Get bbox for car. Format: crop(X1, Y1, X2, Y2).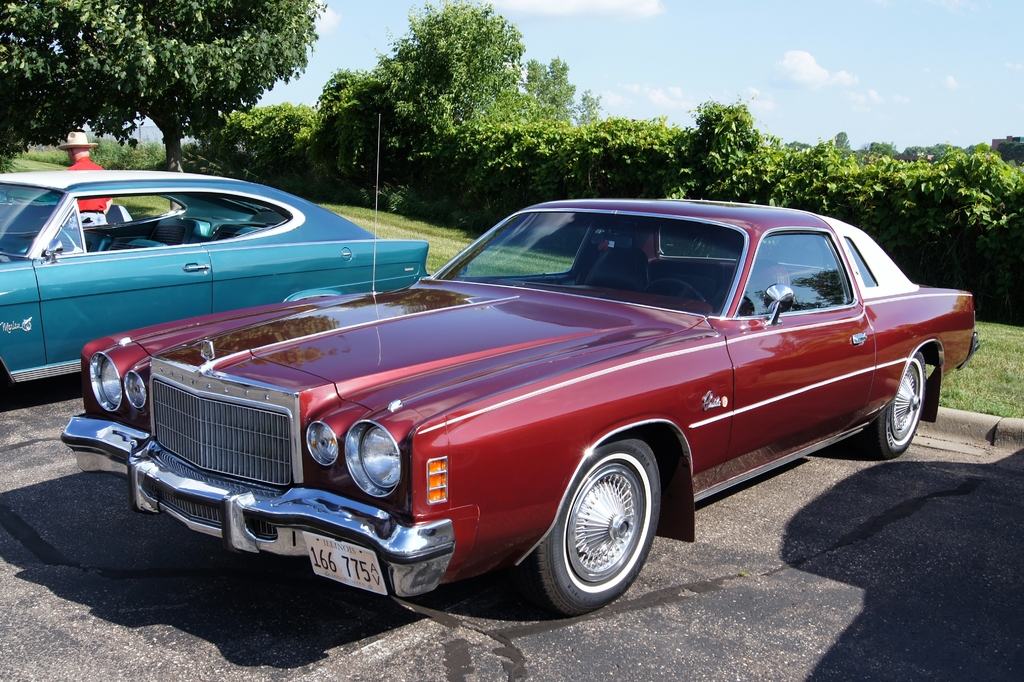
crop(83, 209, 936, 617).
